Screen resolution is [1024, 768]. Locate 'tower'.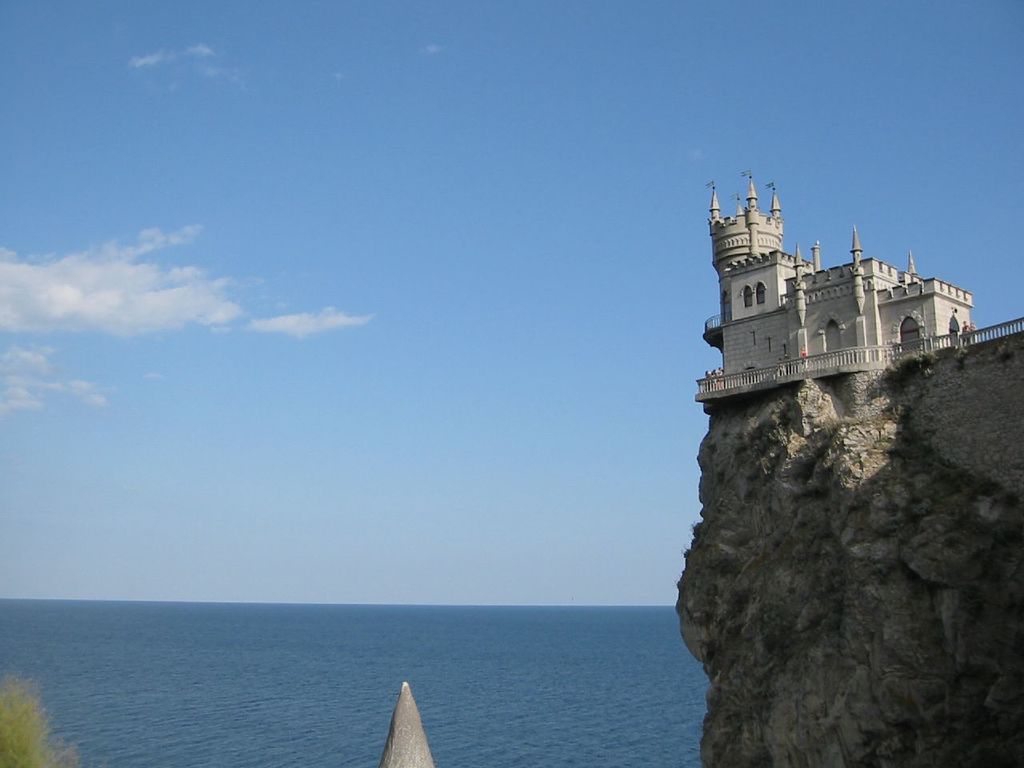
bbox(703, 170, 972, 359).
